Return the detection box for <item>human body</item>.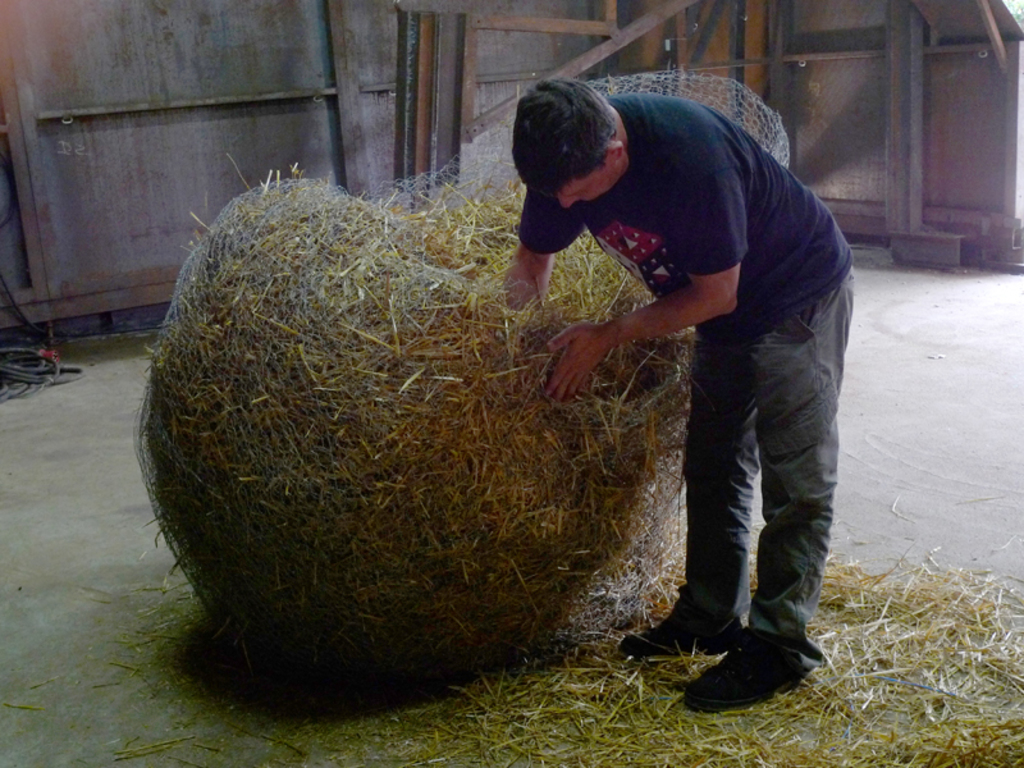
507,72,856,650.
